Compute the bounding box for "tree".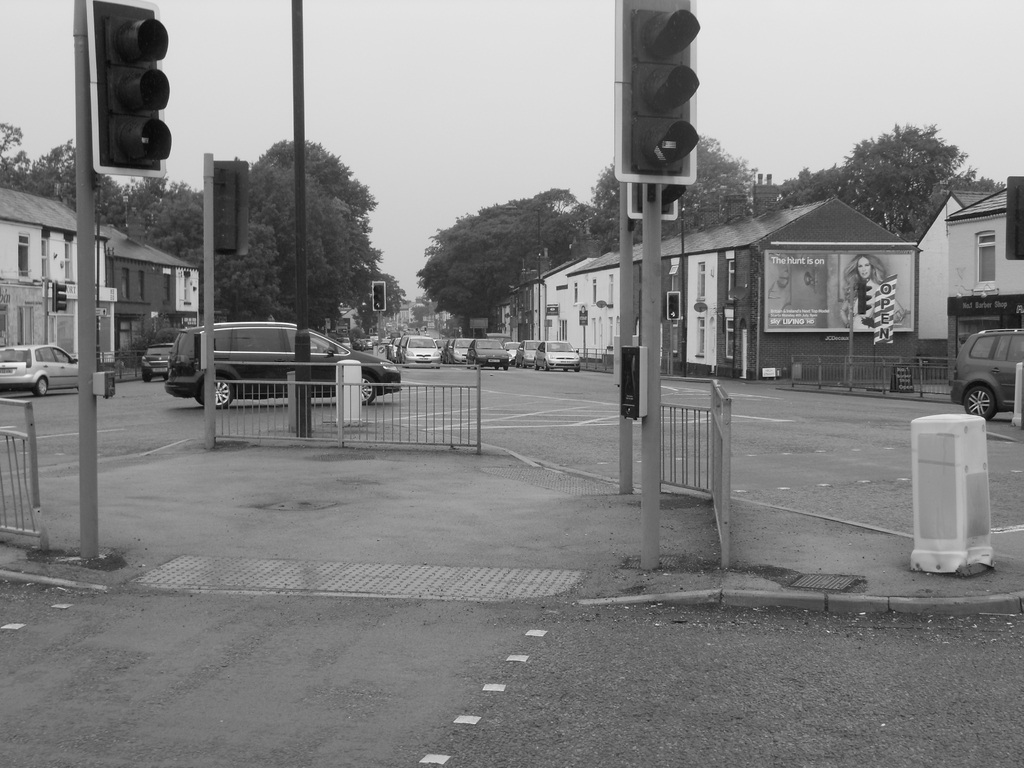
808, 106, 976, 233.
